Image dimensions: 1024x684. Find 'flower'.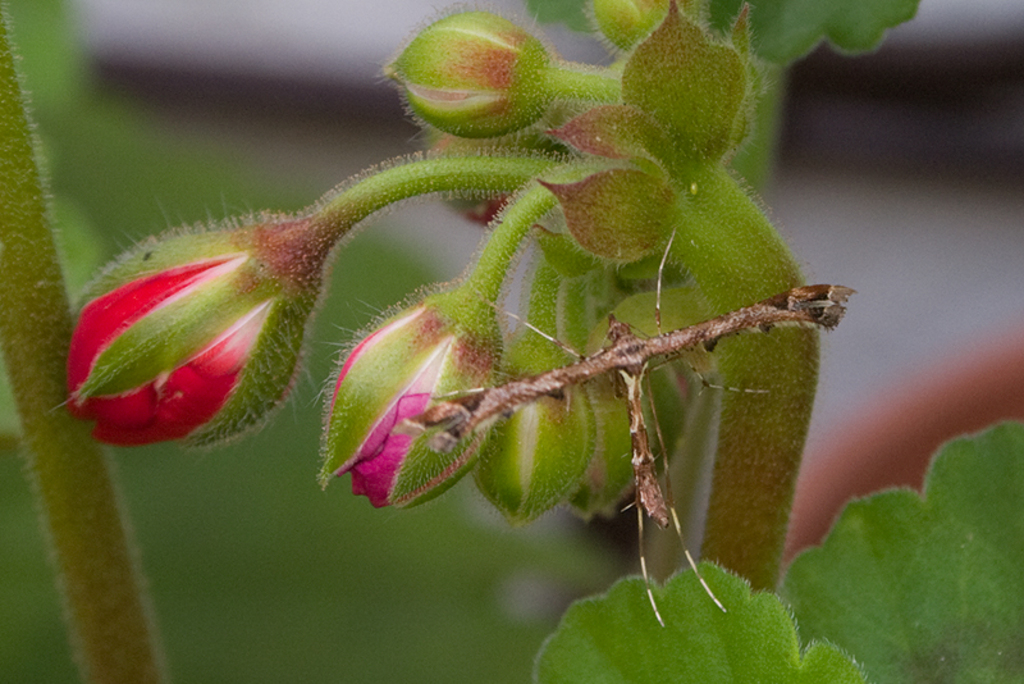
box=[68, 137, 399, 459].
